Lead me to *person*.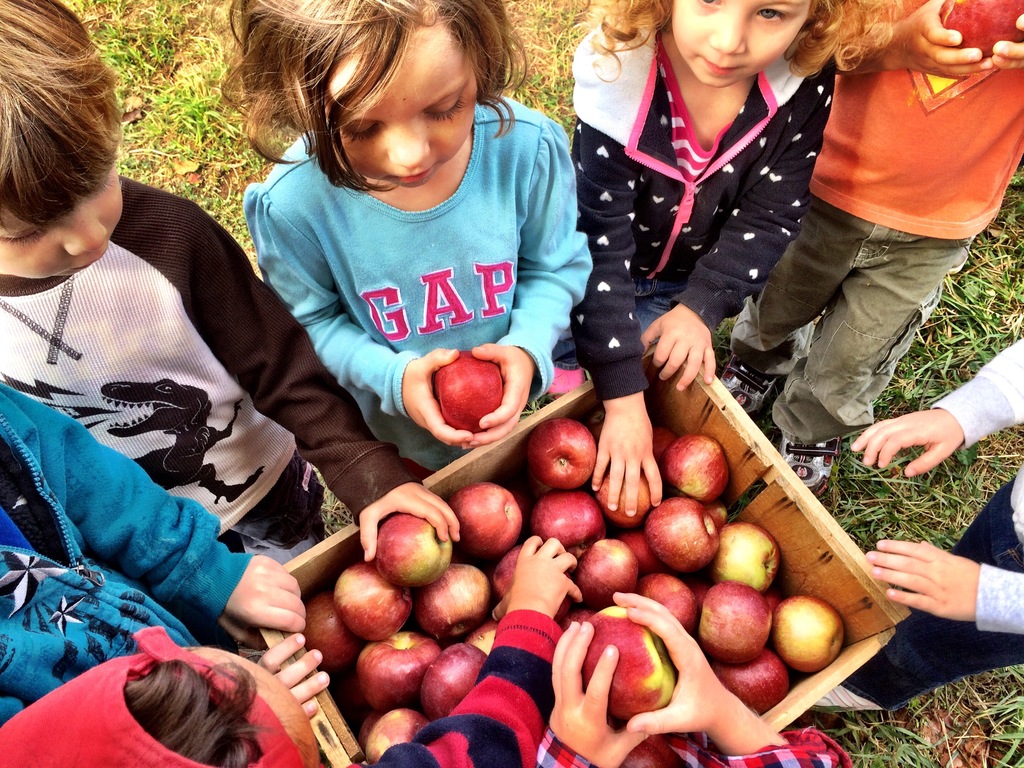
Lead to bbox=[0, 0, 460, 567].
